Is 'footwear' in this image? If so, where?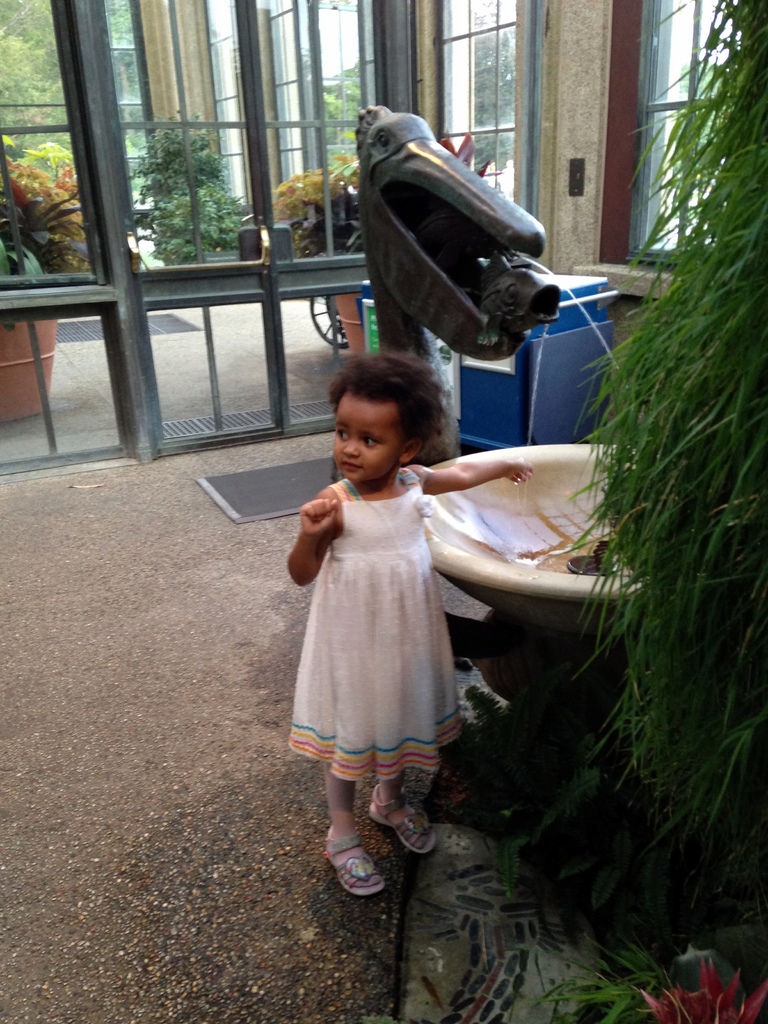
Yes, at locate(324, 838, 388, 897).
